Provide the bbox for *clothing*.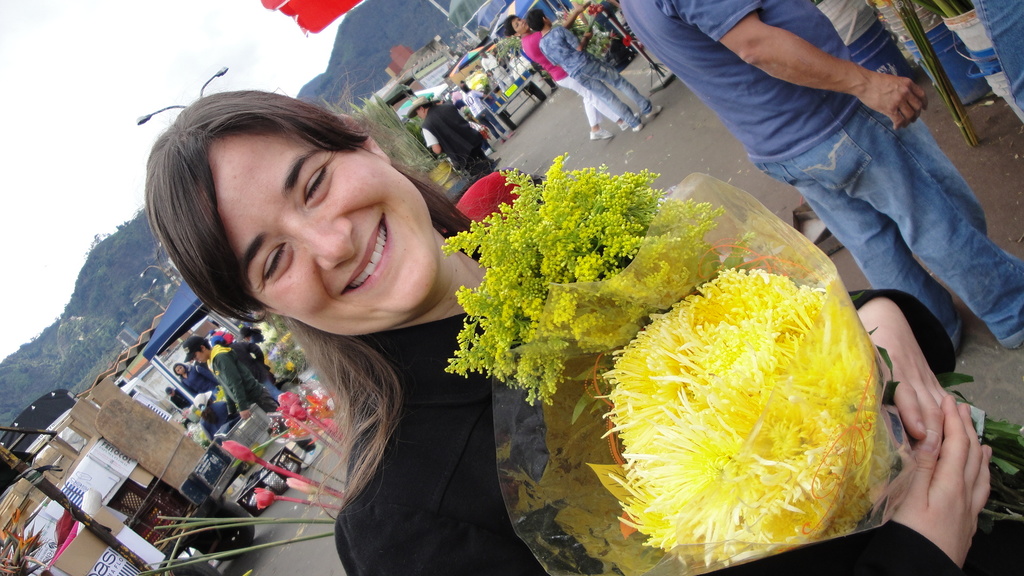
rect(520, 33, 622, 127).
